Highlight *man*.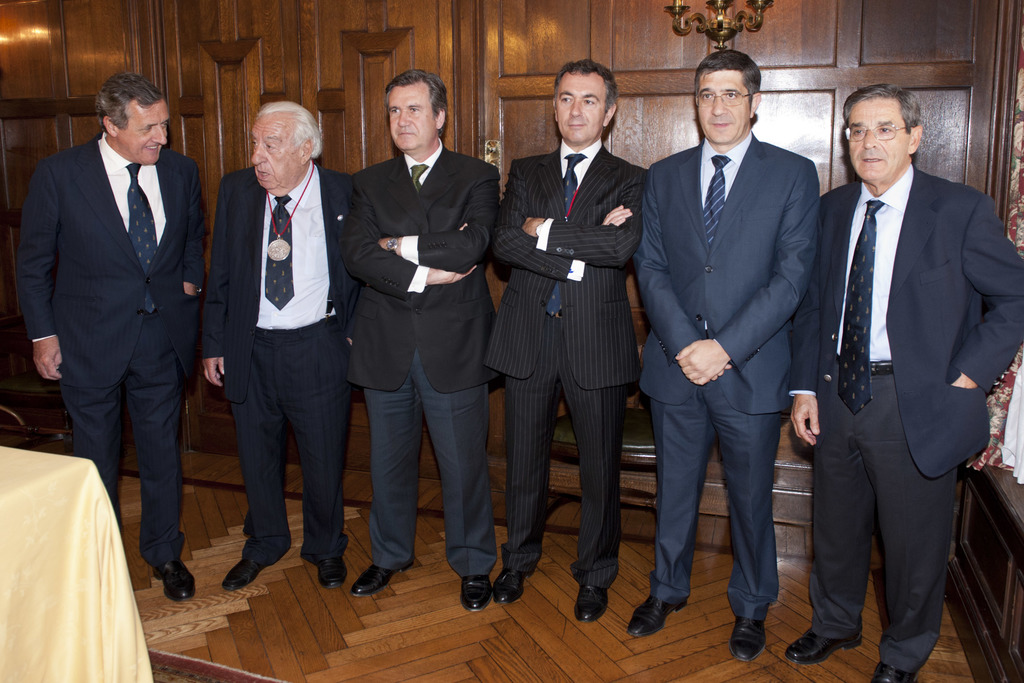
Highlighted region: bbox(201, 97, 357, 605).
